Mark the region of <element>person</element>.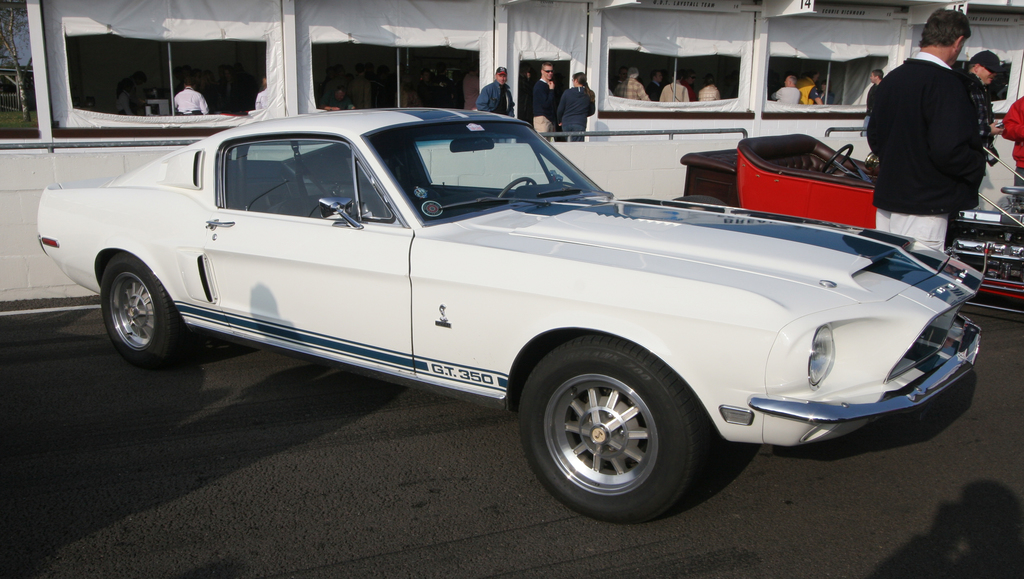
Region: crop(474, 67, 512, 117).
